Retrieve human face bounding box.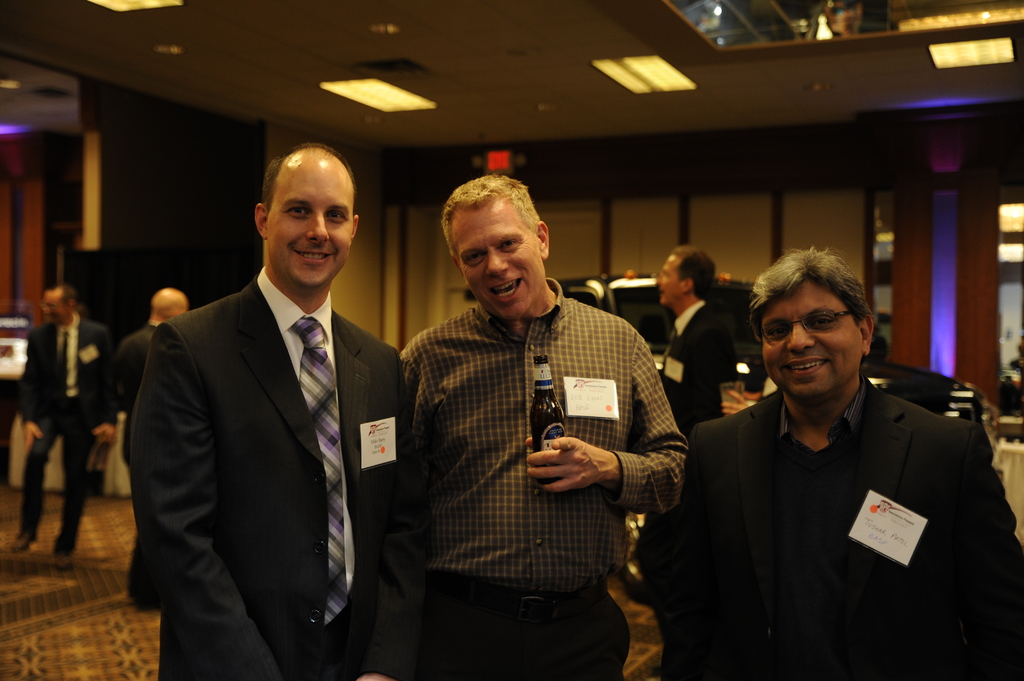
Bounding box: box=[40, 286, 71, 326].
